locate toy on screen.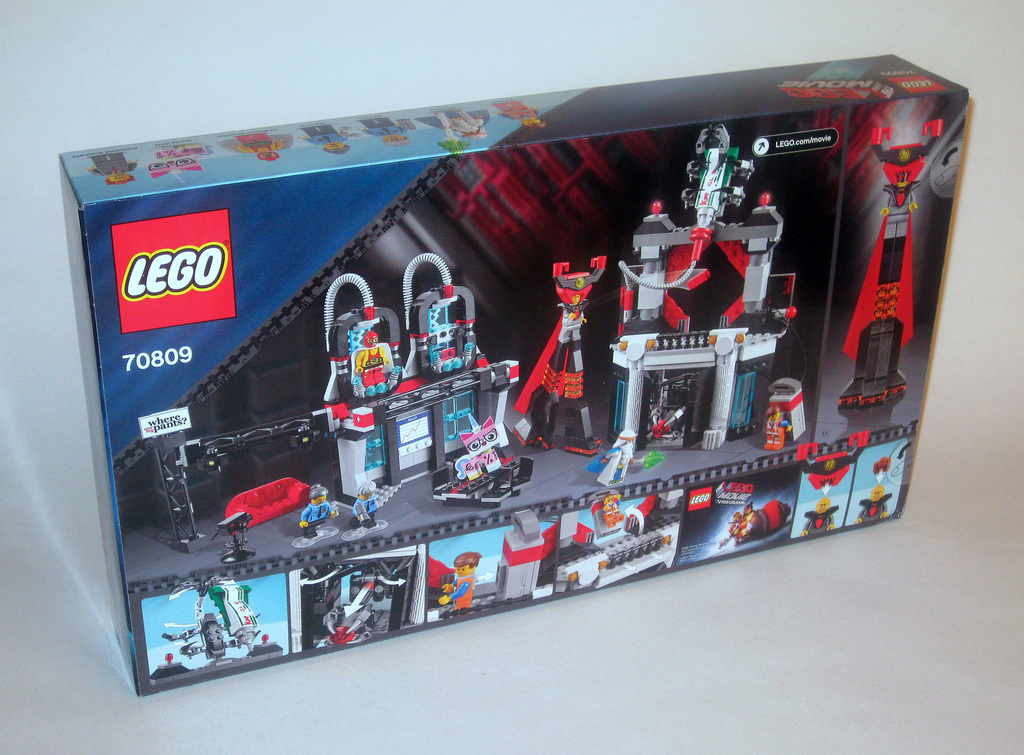
On screen at bbox(799, 451, 862, 489).
